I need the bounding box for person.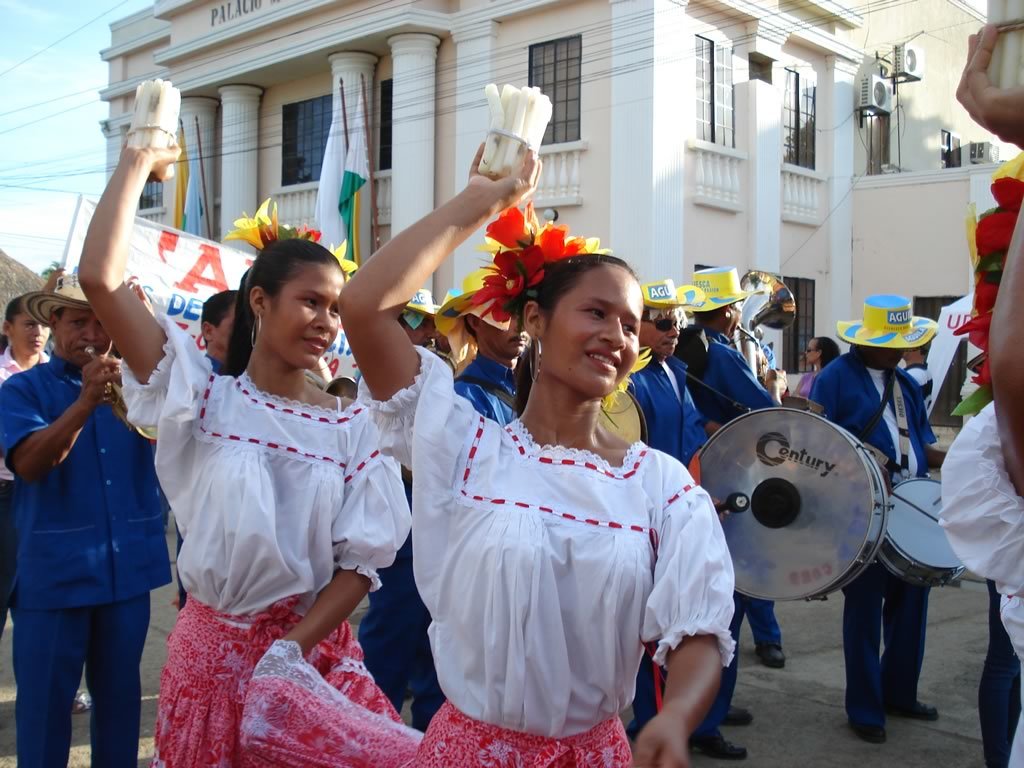
Here it is: <bbox>71, 134, 413, 767</bbox>.
